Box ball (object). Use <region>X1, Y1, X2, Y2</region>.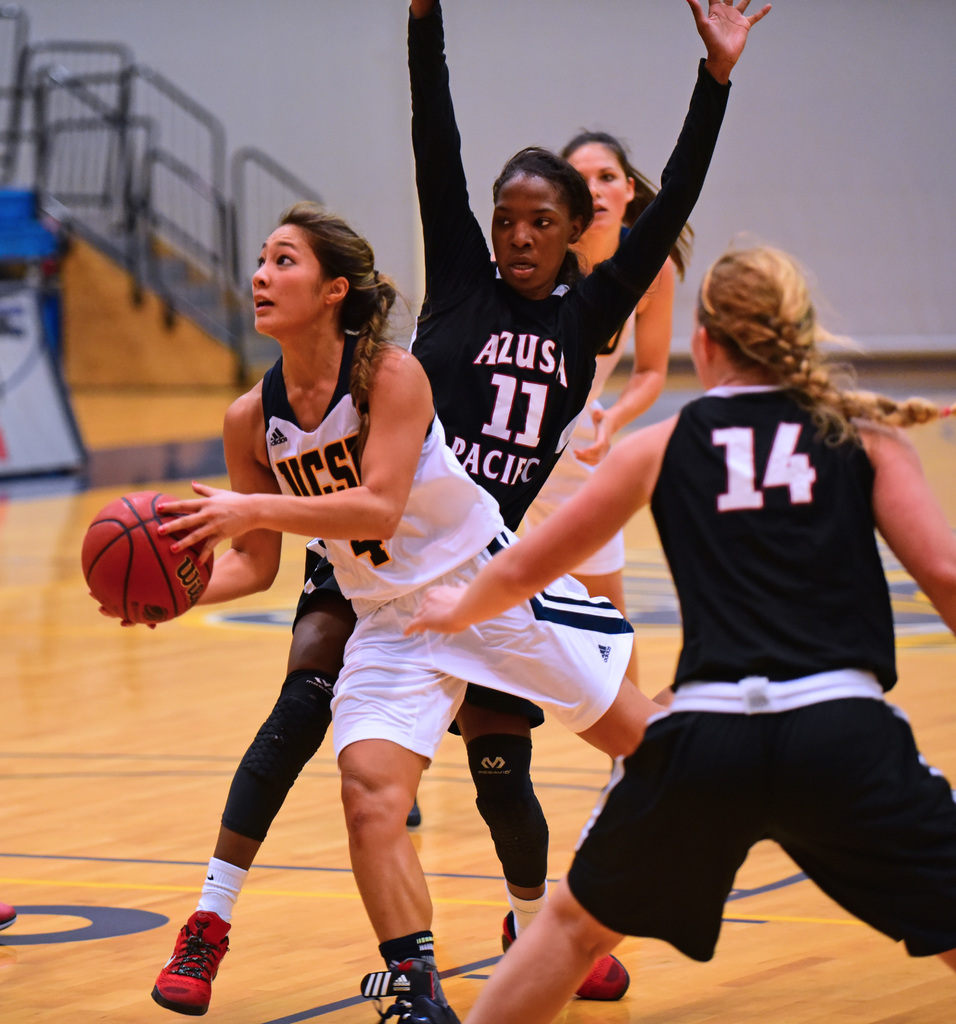
<region>85, 488, 209, 624</region>.
